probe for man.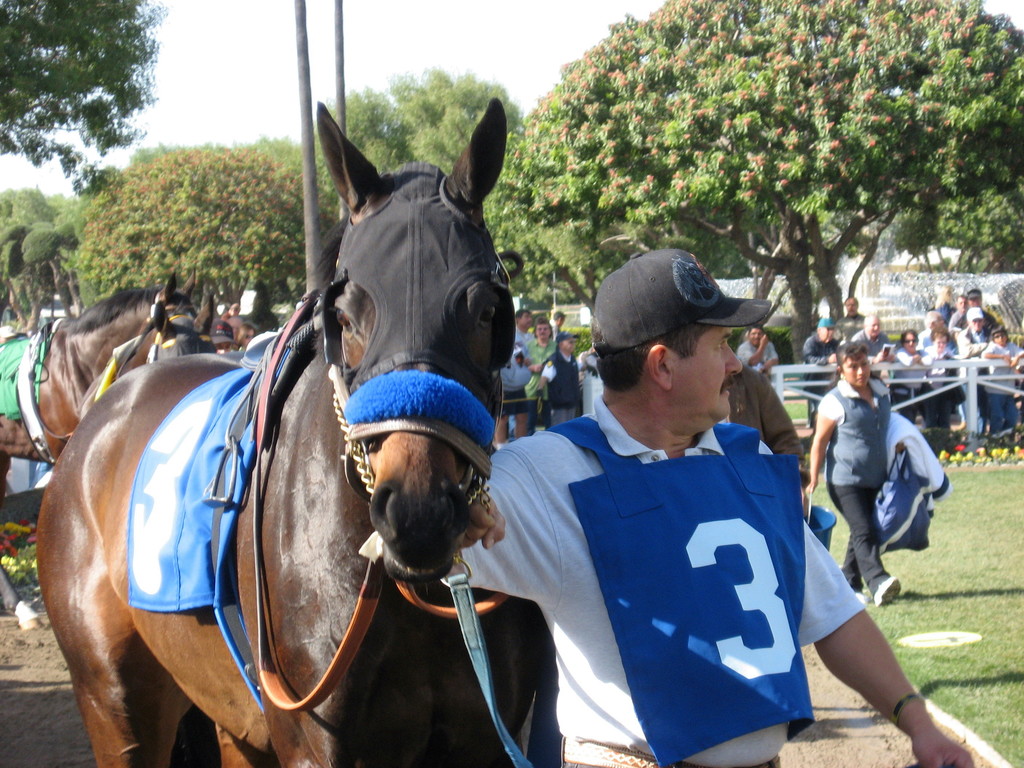
Probe result: box(916, 313, 949, 346).
